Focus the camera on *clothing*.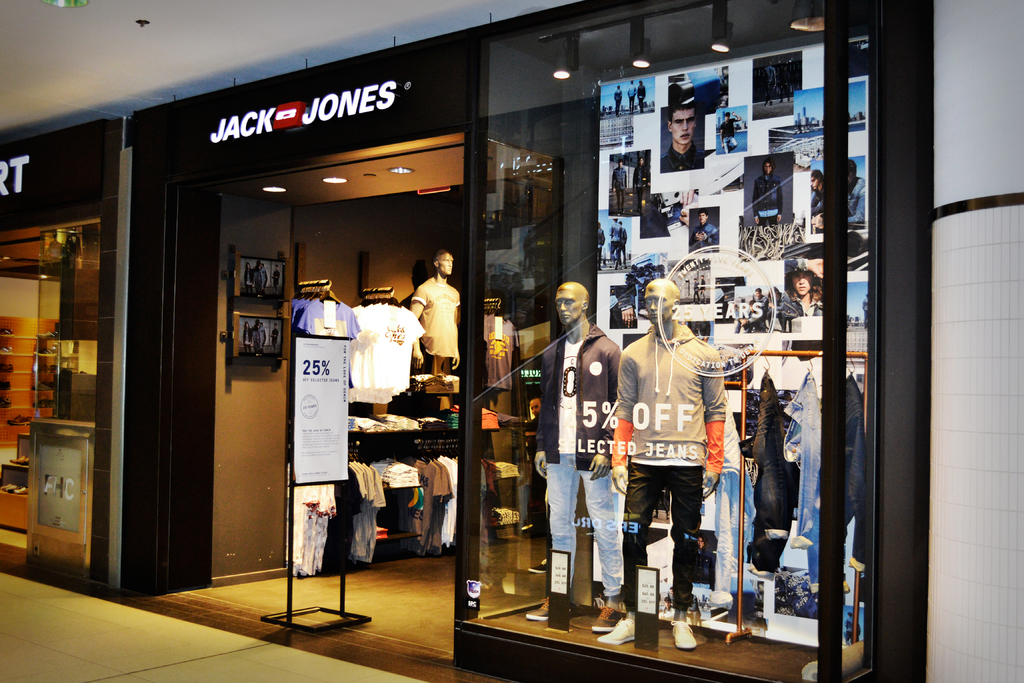
Focus region: {"x1": 274, "y1": 270, "x2": 280, "y2": 295}.
